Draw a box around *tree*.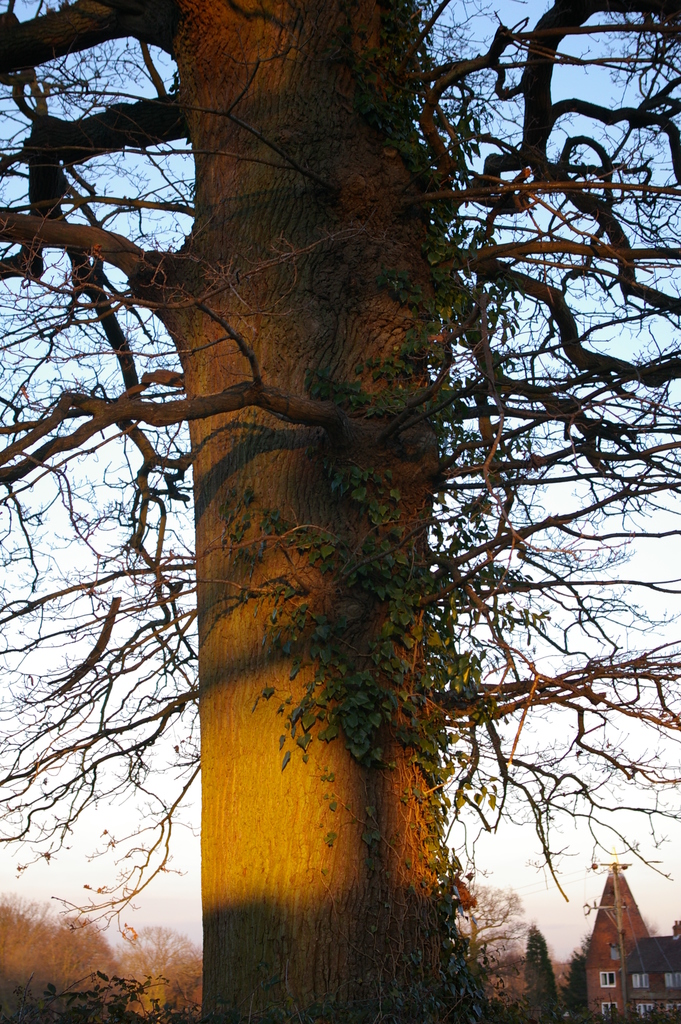
BBox(494, 926, 568, 1020).
